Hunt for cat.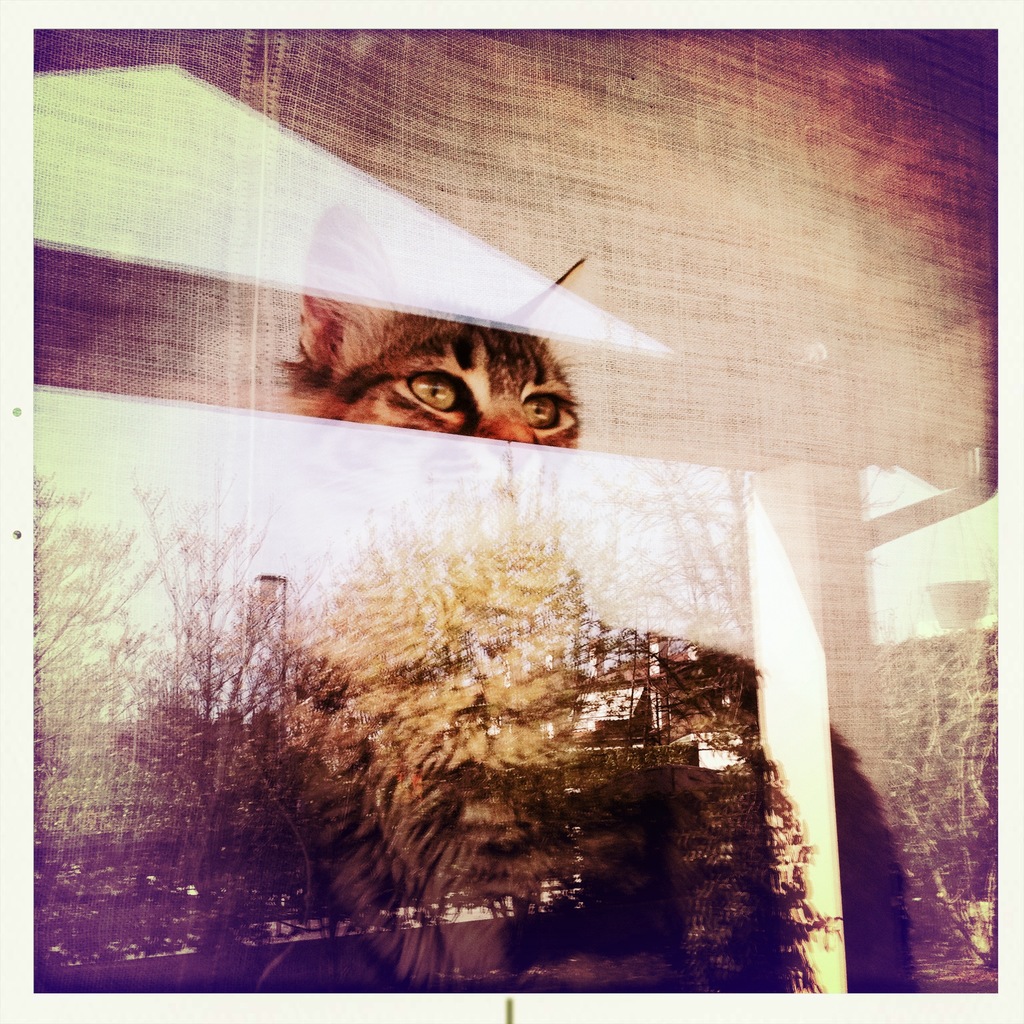
Hunted down at pyautogui.locateOnScreen(196, 198, 907, 1017).
